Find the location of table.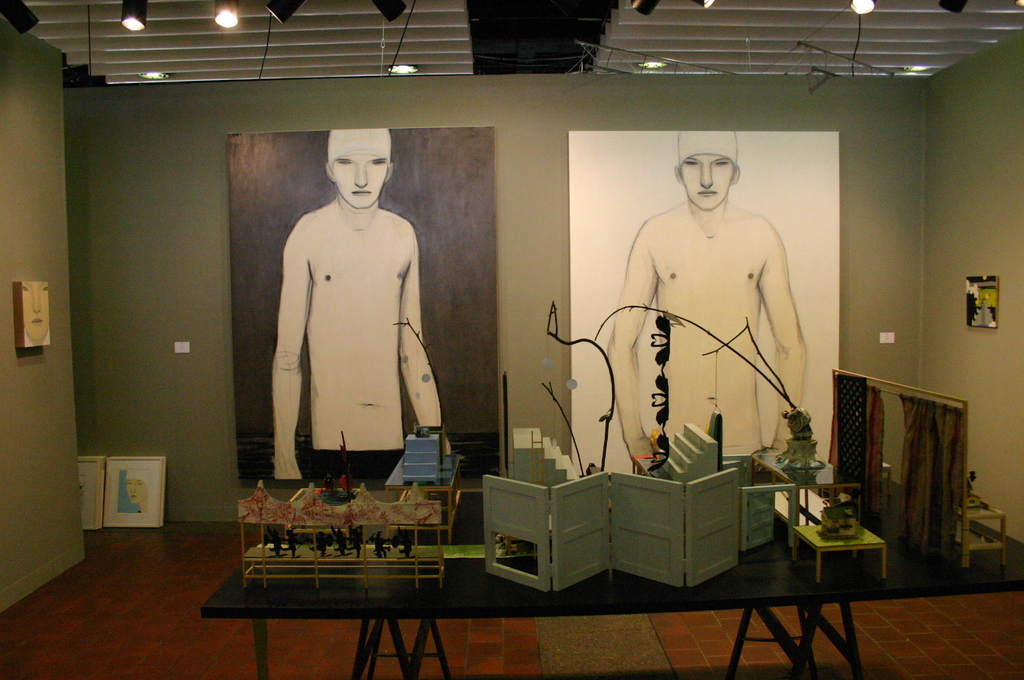
Location: 198 488 1020 679.
